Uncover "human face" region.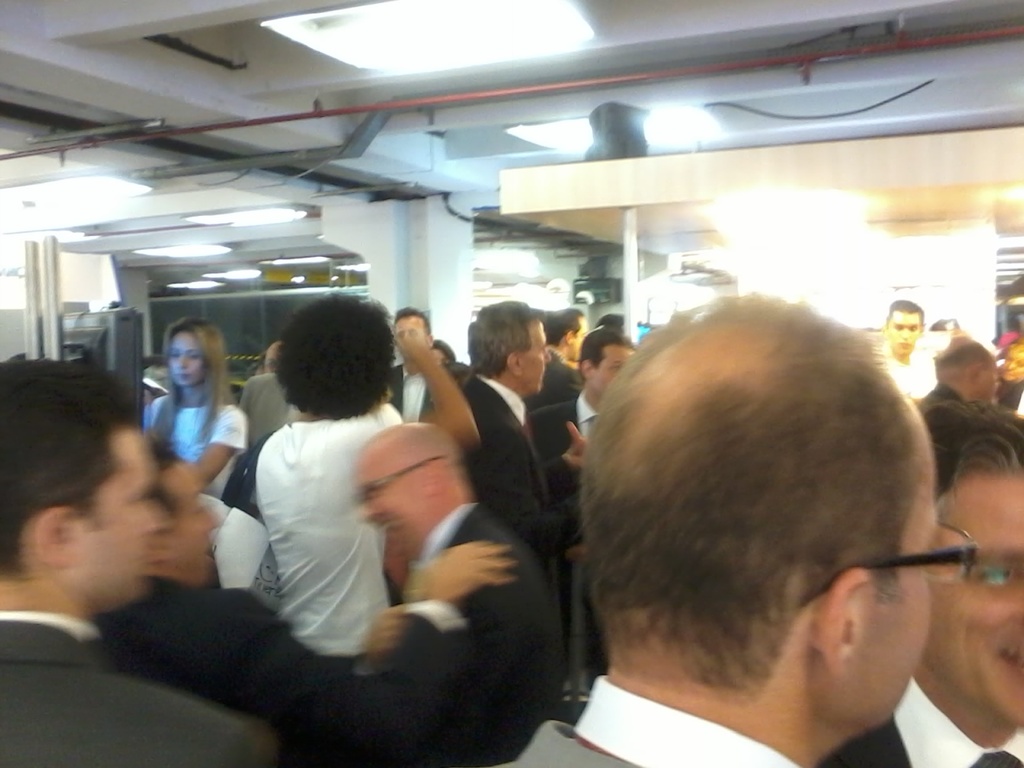
Uncovered: box=[518, 320, 546, 390].
